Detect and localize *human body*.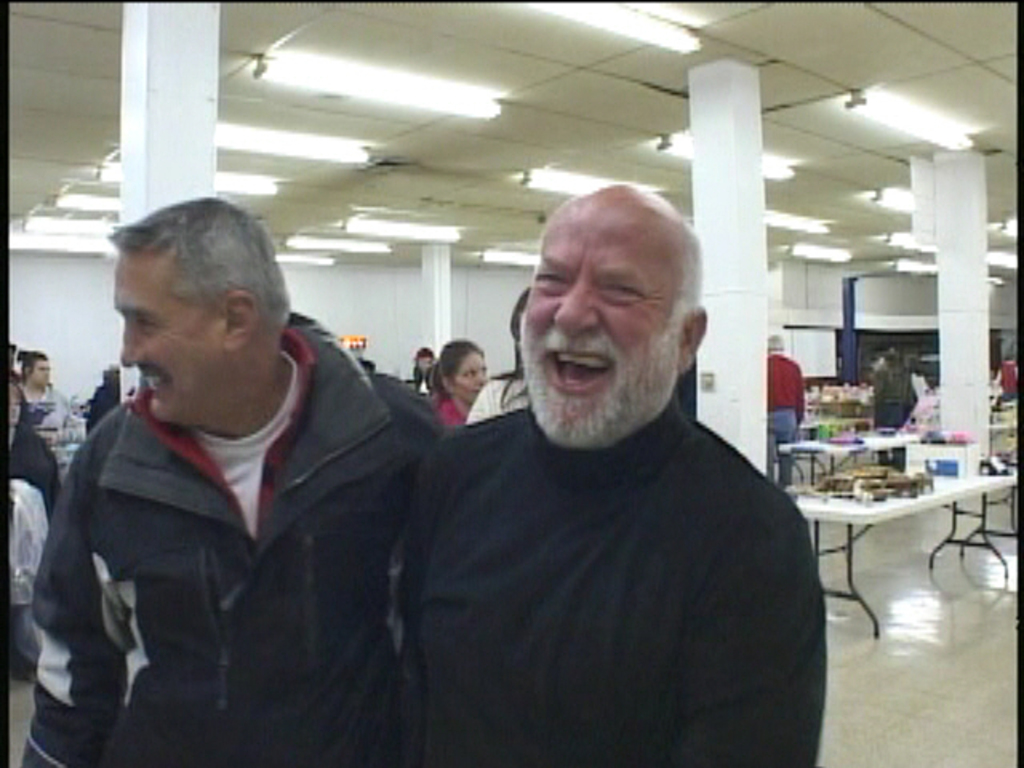
Localized at bbox=[13, 373, 21, 403].
